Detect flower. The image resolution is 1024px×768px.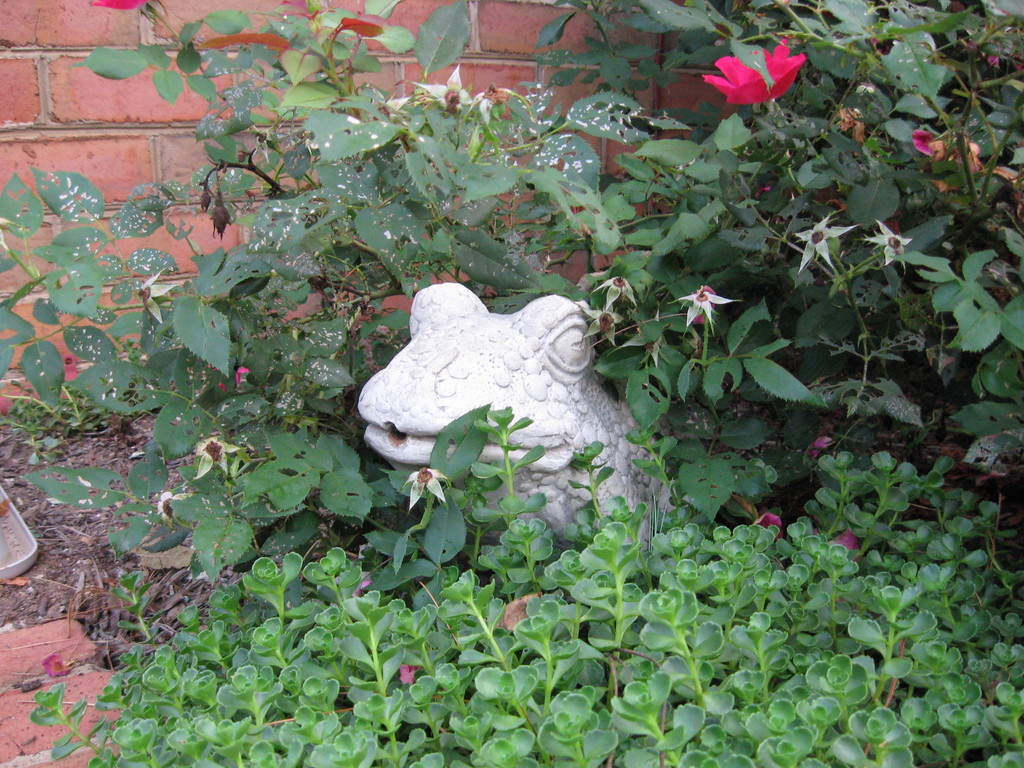
[835, 524, 864, 564].
